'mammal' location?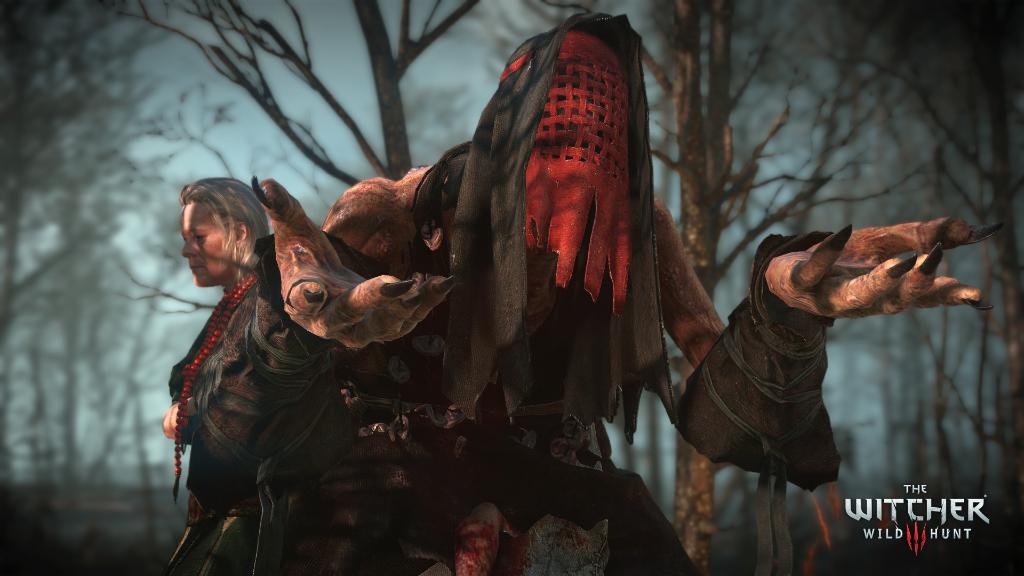
x1=157 y1=177 x2=262 y2=572
